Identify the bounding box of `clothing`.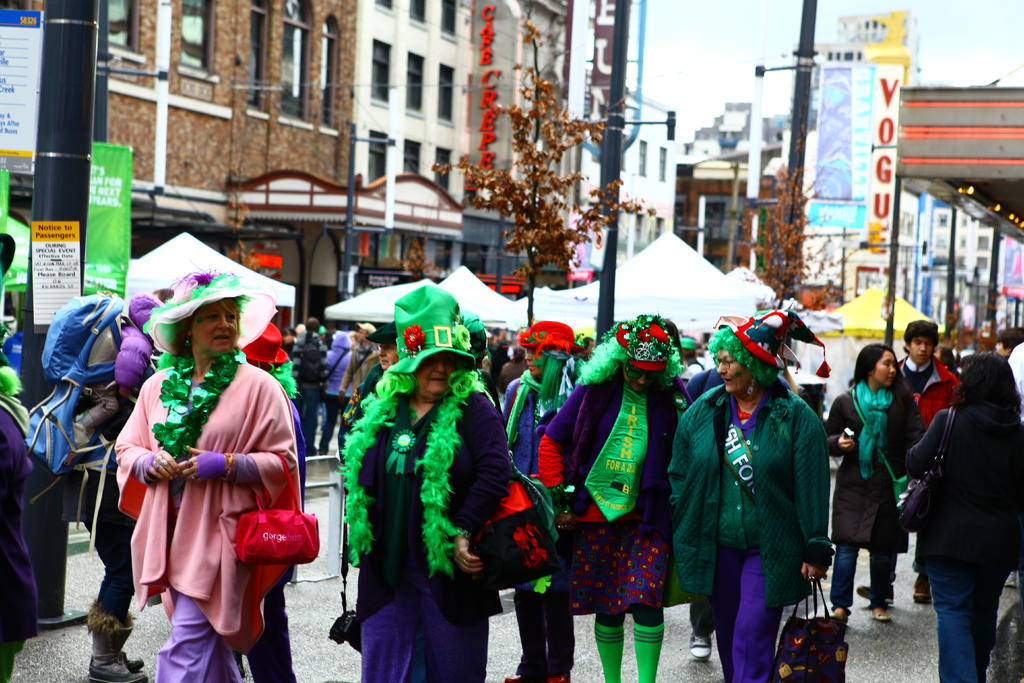
155 584 250 682.
